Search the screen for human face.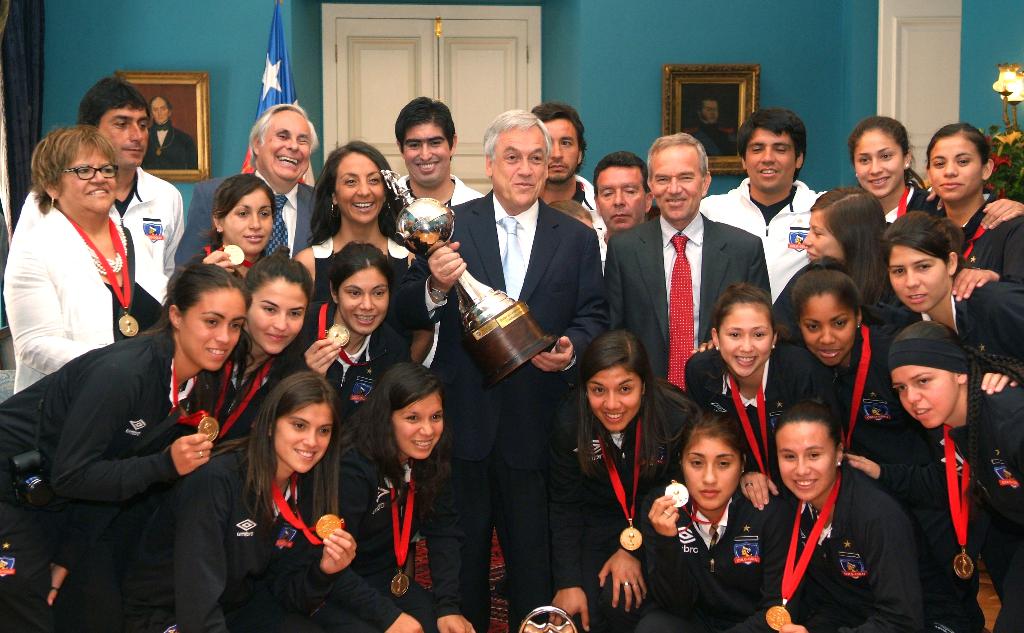
Found at {"x1": 101, "y1": 108, "x2": 151, "y2": 170}.
